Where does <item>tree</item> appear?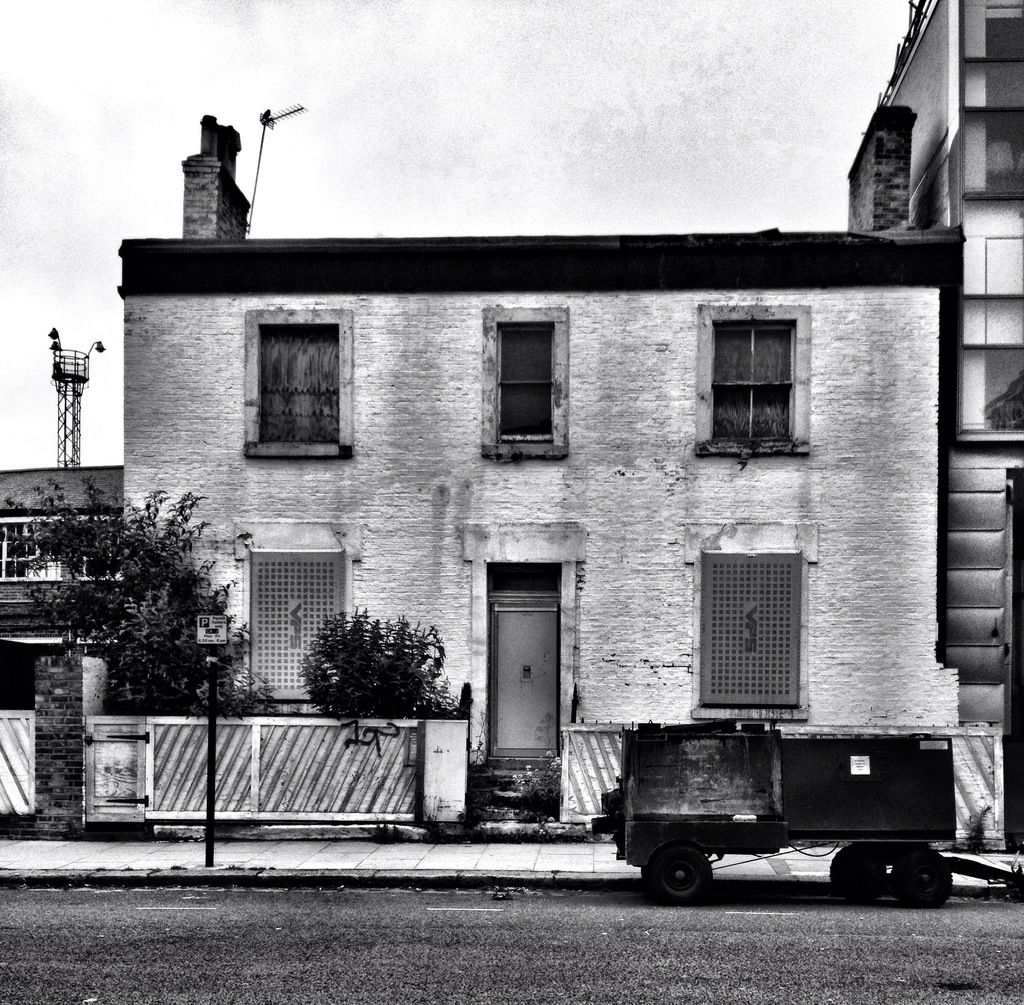
Appears at left=60, top=457, right=241, bottom=742.
